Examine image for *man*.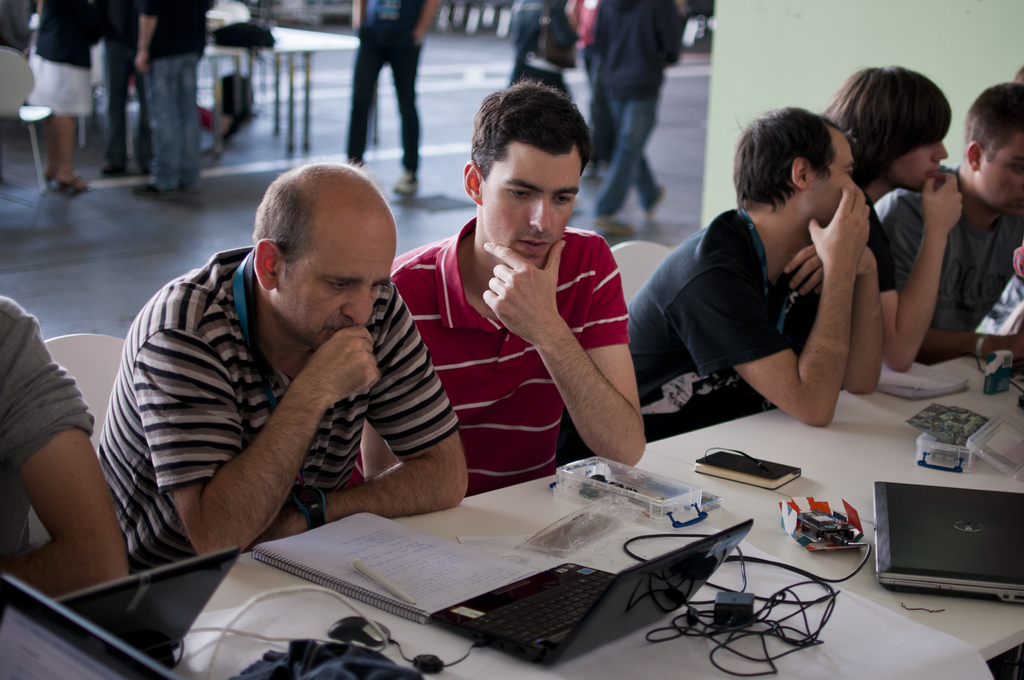
Examination result: 815 67 966 389.
